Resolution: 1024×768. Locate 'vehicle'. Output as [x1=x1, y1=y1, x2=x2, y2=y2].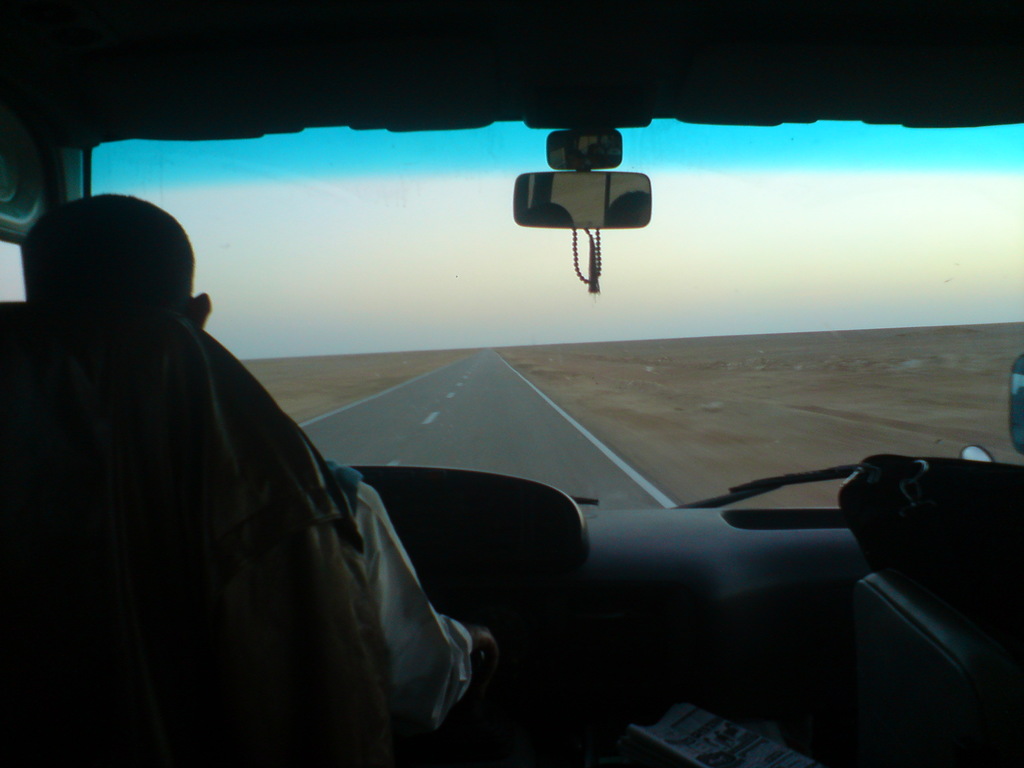
[x1=0, y1=0, x2=1023, y2=767].
